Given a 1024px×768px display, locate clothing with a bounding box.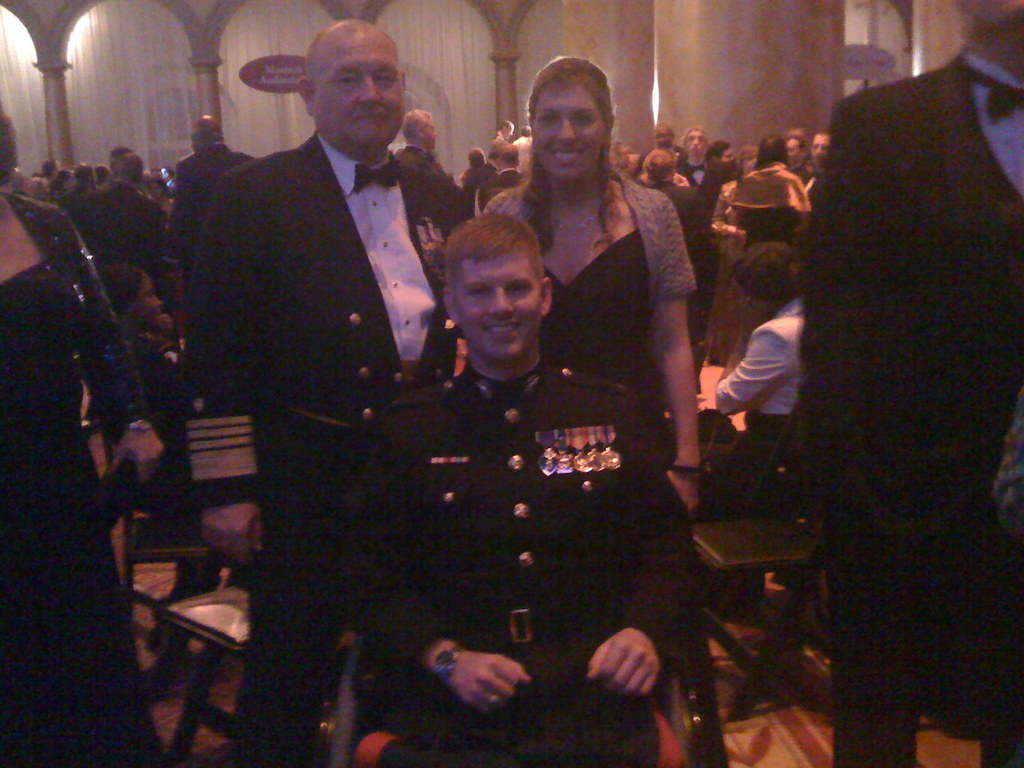
Located: x1=482 y1=172 x2=523 y2=182.
